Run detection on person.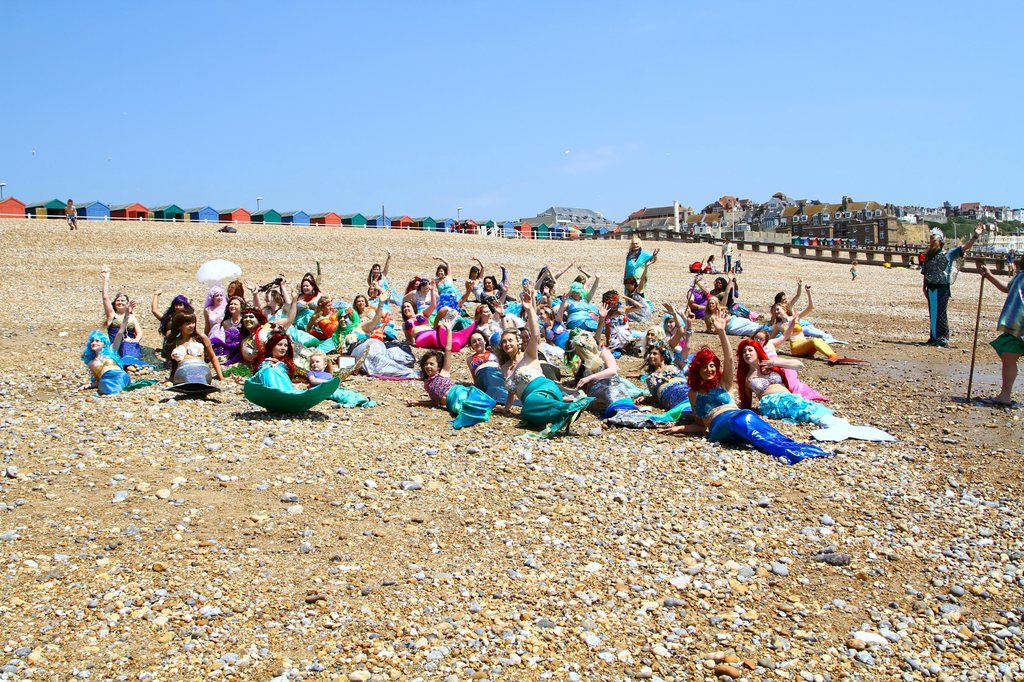
Result: [left=81, top=296, right=133, bottom=392].
